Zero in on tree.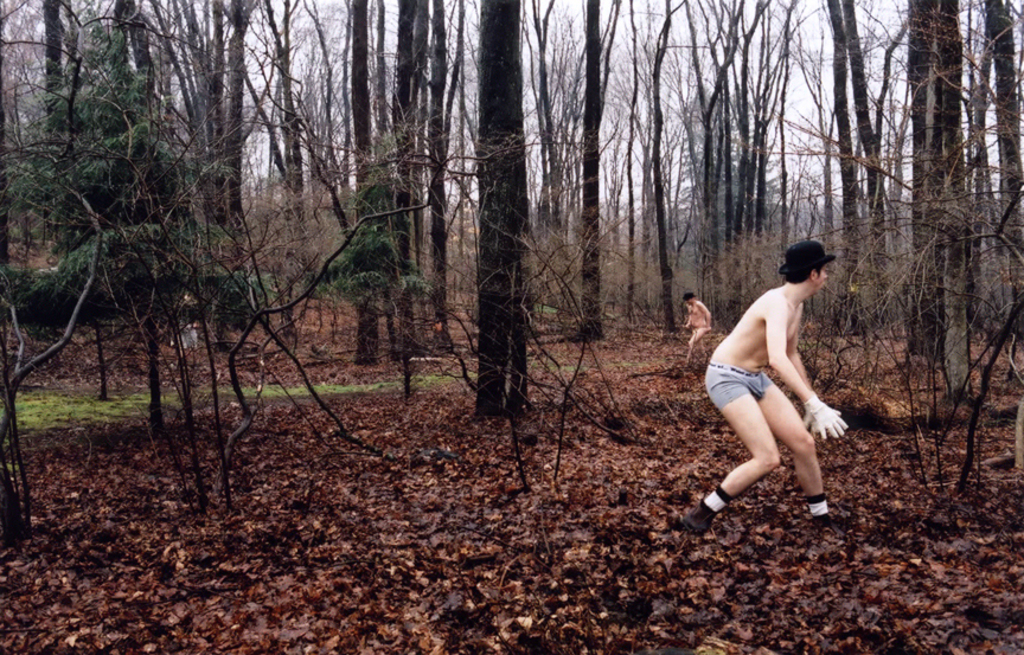
Zeroed in: left=619, top=0, right=711, bottom=316.
